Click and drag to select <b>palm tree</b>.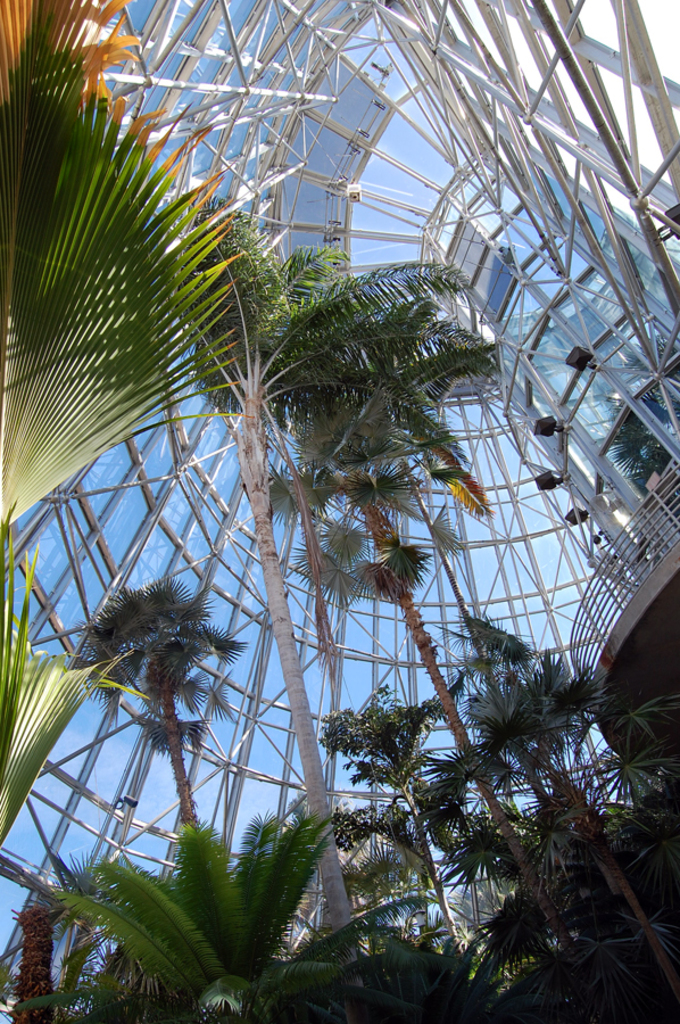
Selection: [205, 275, 340, 990].
